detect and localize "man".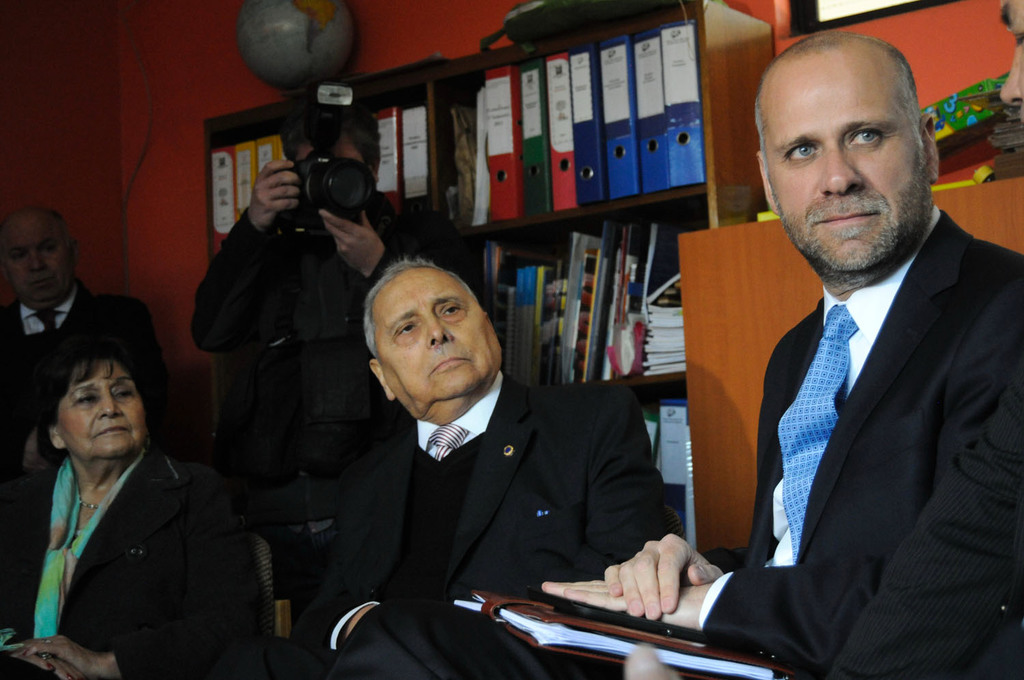
Localized at pyautogui.locateOnScreen(540, 31, 1023, 679).
